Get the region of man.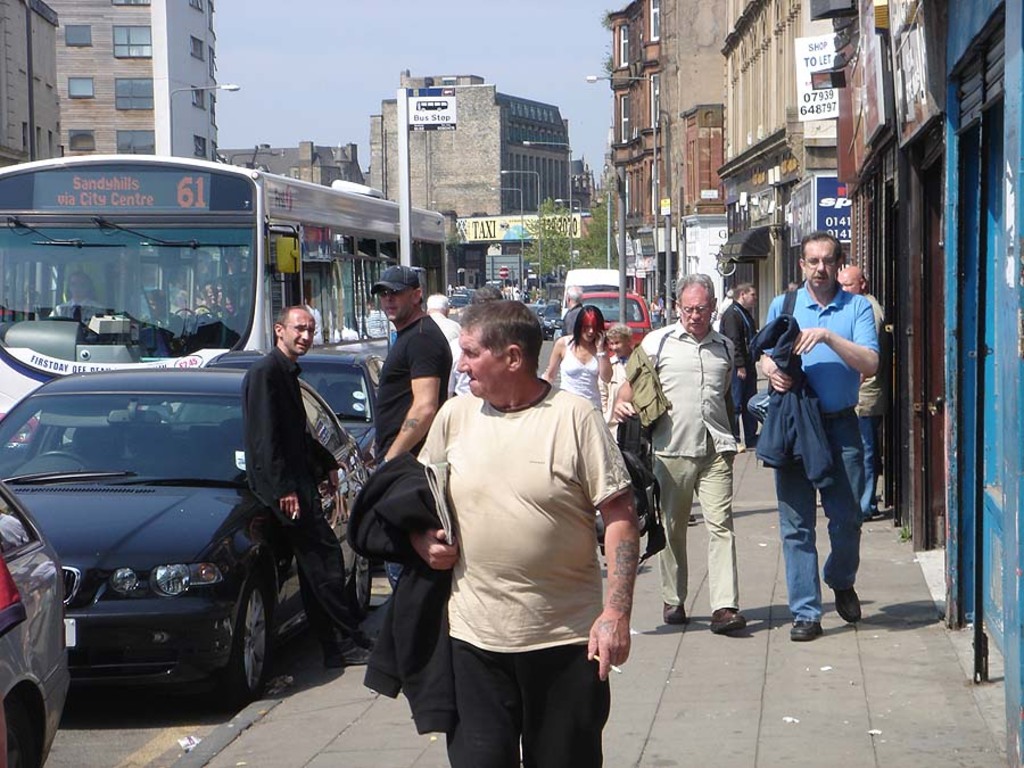
locate(366, 256, 453, 462).
